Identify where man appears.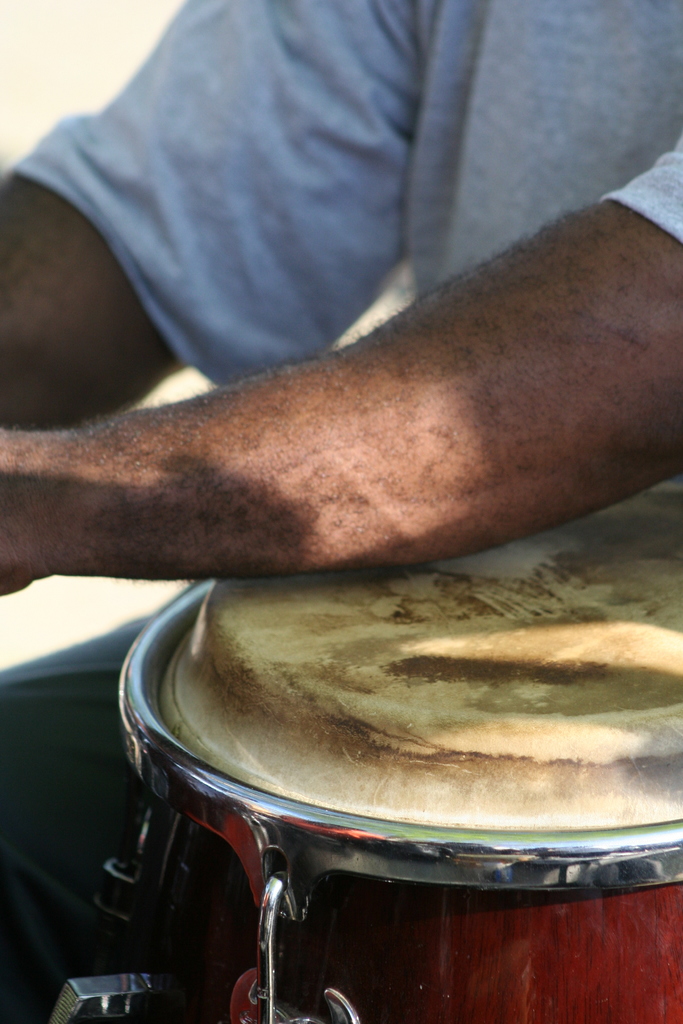
Appears at 0:0:682:582.
